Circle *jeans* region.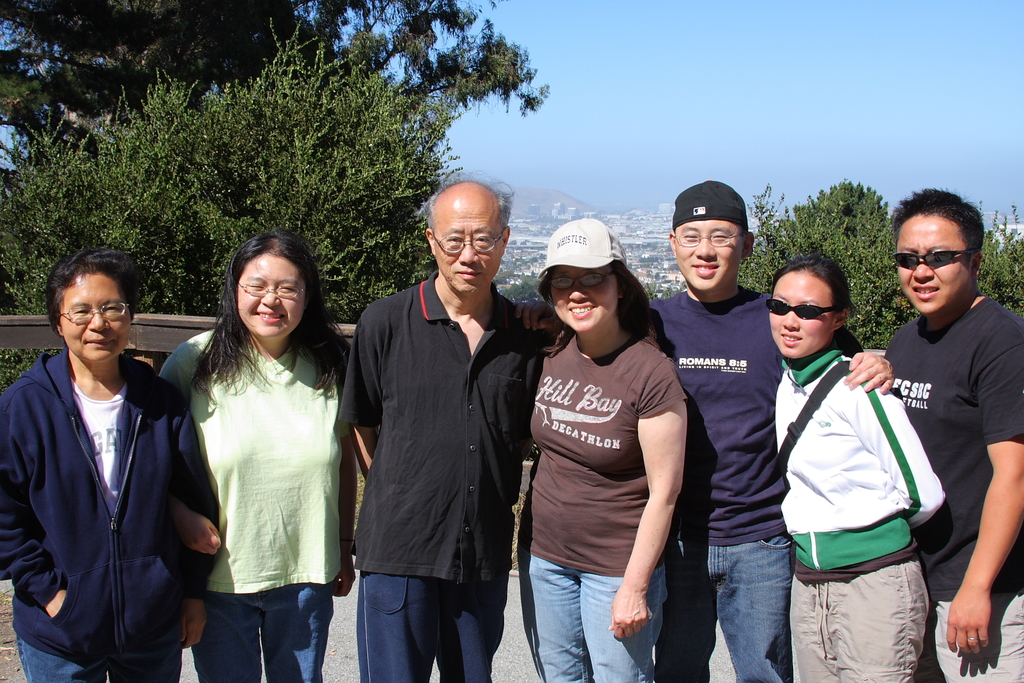
Region: 519/546/666/682.
